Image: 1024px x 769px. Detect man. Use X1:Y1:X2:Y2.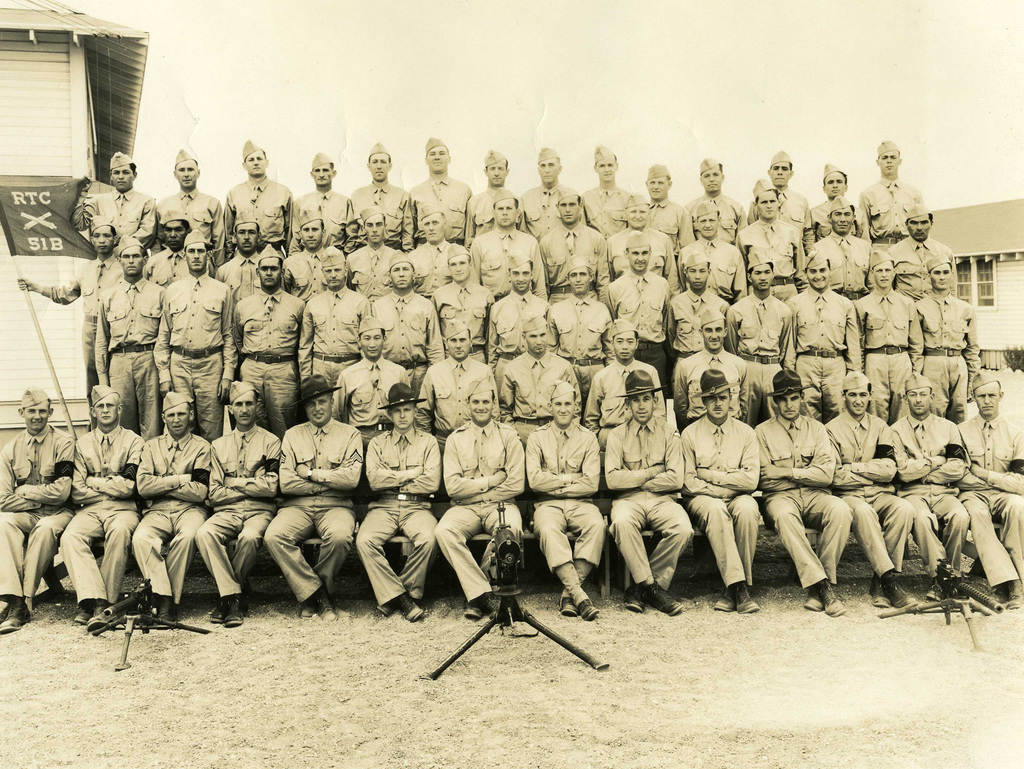
733:254:792:417.
